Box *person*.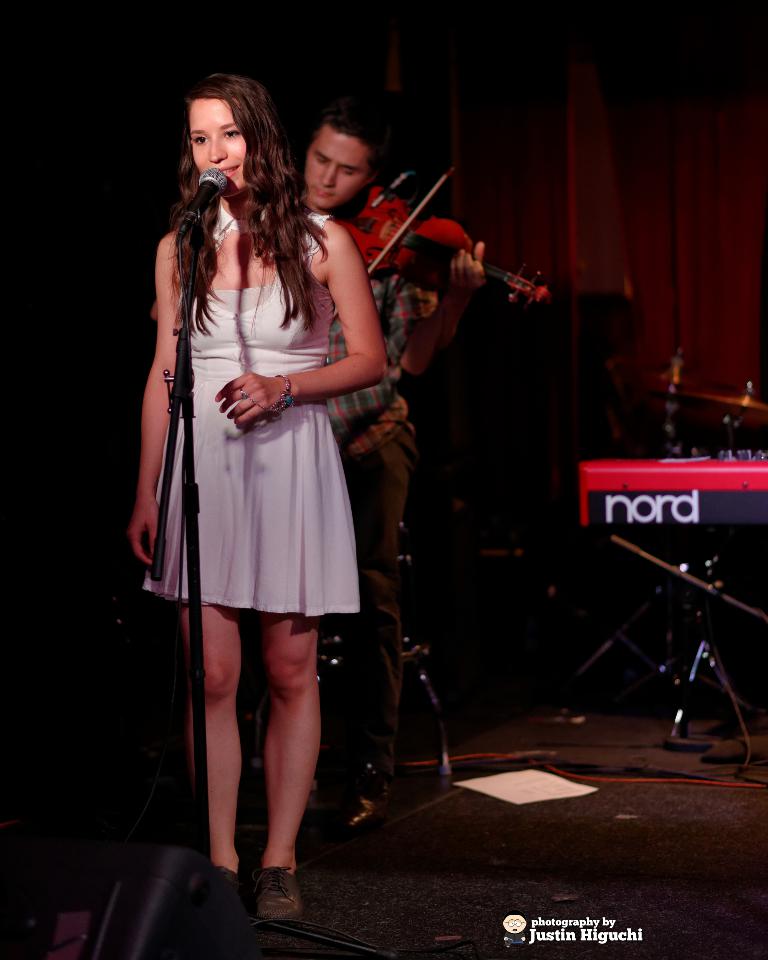
Rect(305, 104, 482, 565).
